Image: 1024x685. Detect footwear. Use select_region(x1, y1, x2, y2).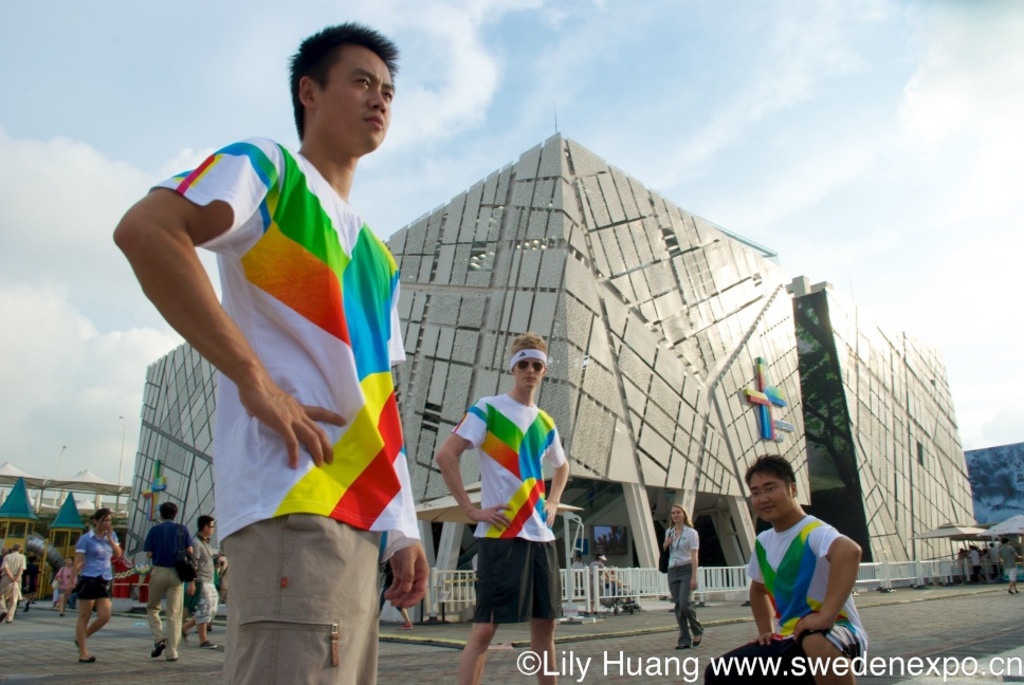
select_region(153, 640, 166, 658).
